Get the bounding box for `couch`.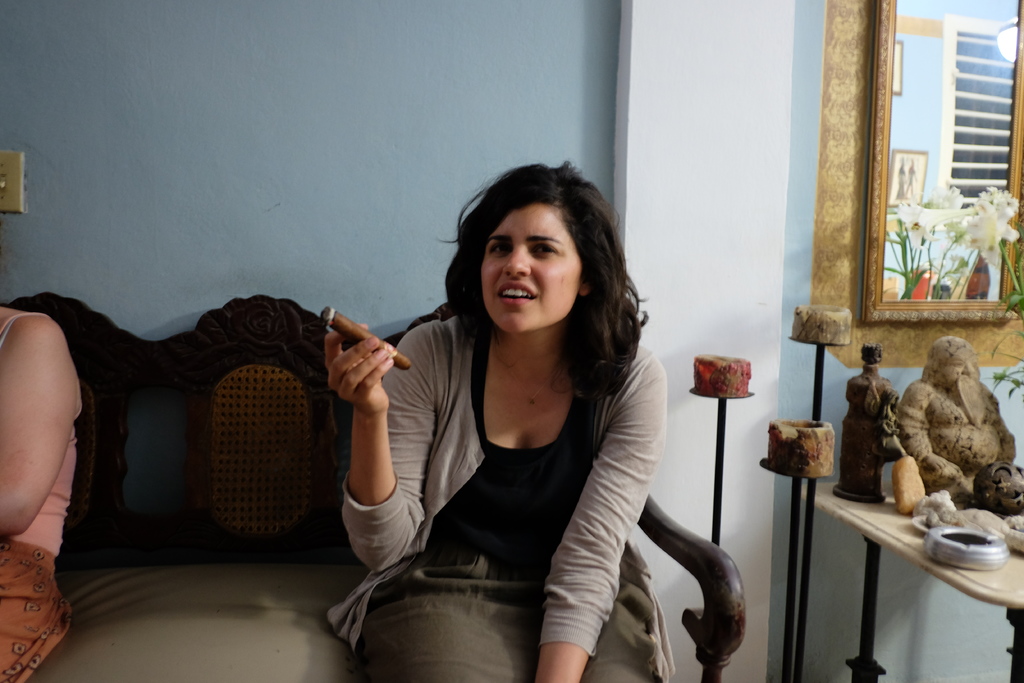
x1=0, y1=223, x2=673, y2=682.
